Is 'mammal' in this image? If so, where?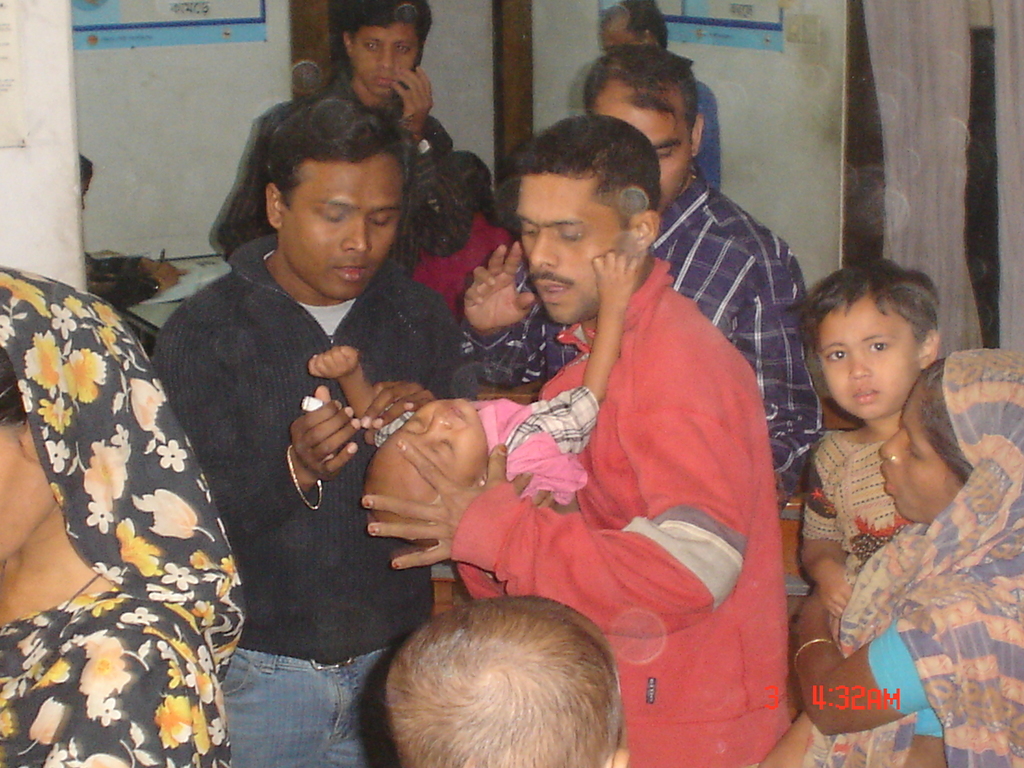
Yes, at detection(380, 596, 634, 767).
